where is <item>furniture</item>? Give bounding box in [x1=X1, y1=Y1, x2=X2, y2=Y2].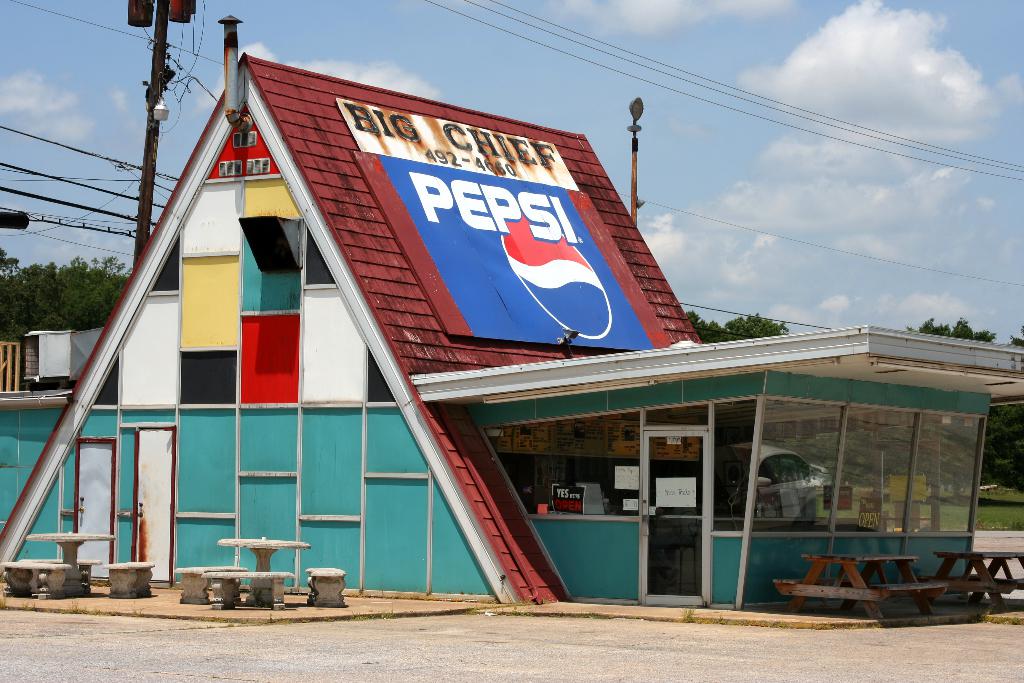
[x1=211, y1=539, x2=308, y2=603].
